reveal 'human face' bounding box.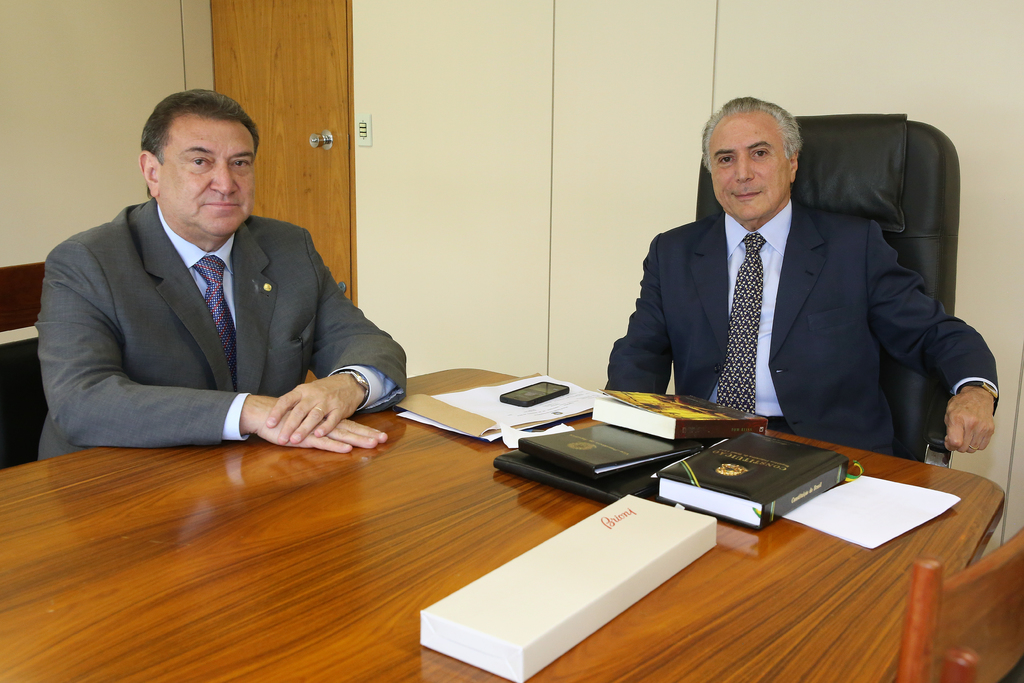
Revealed: (x1=159, y1=115, x2=254, y2=234).
